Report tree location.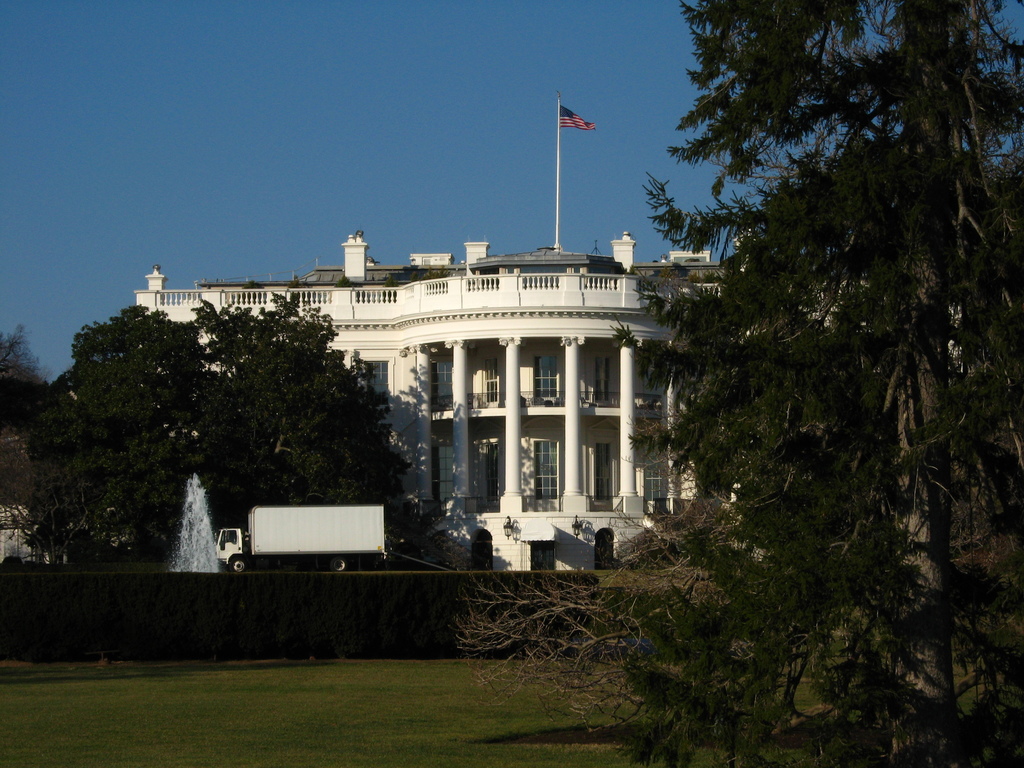
Report: l=189, t=287, r=418, b=554.
